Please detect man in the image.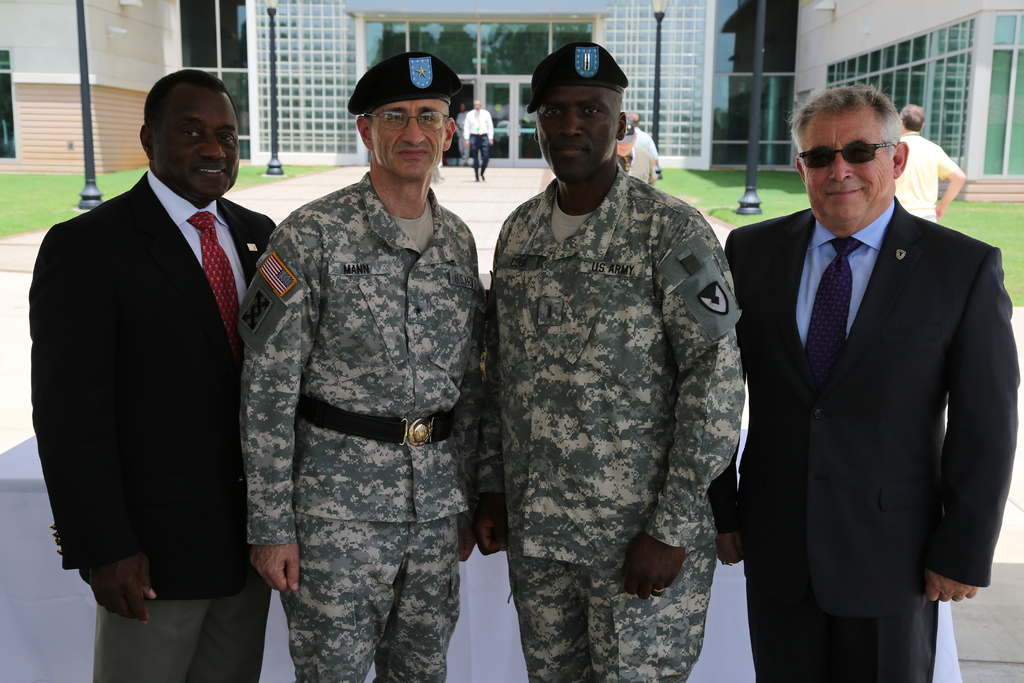
617, 118, 655, 188.
